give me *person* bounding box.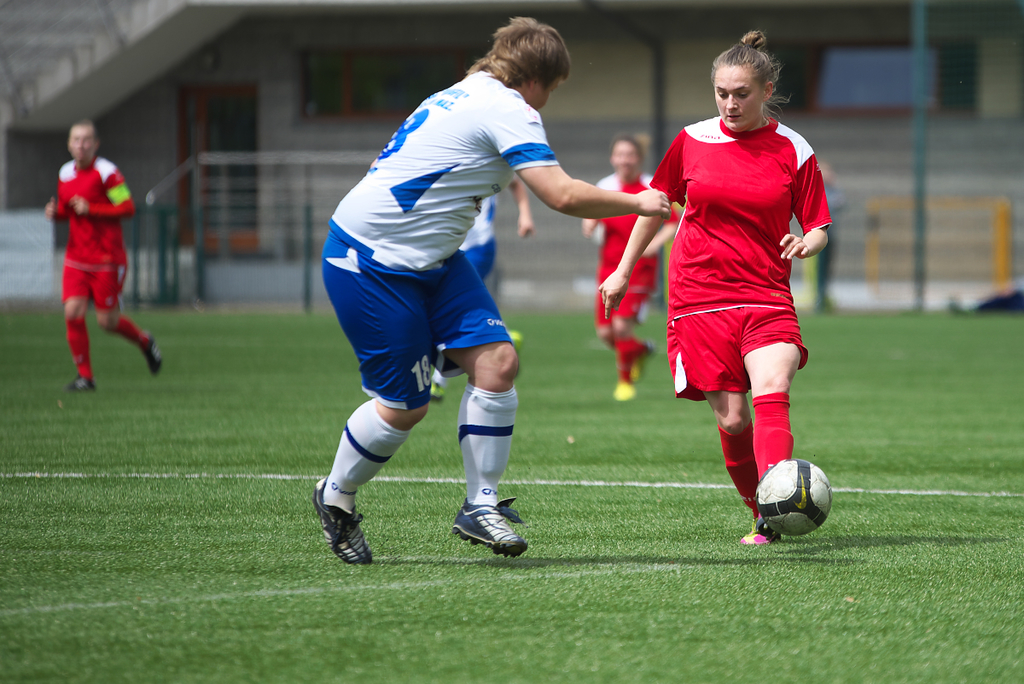
BBox(427, 172, 535, 405).
